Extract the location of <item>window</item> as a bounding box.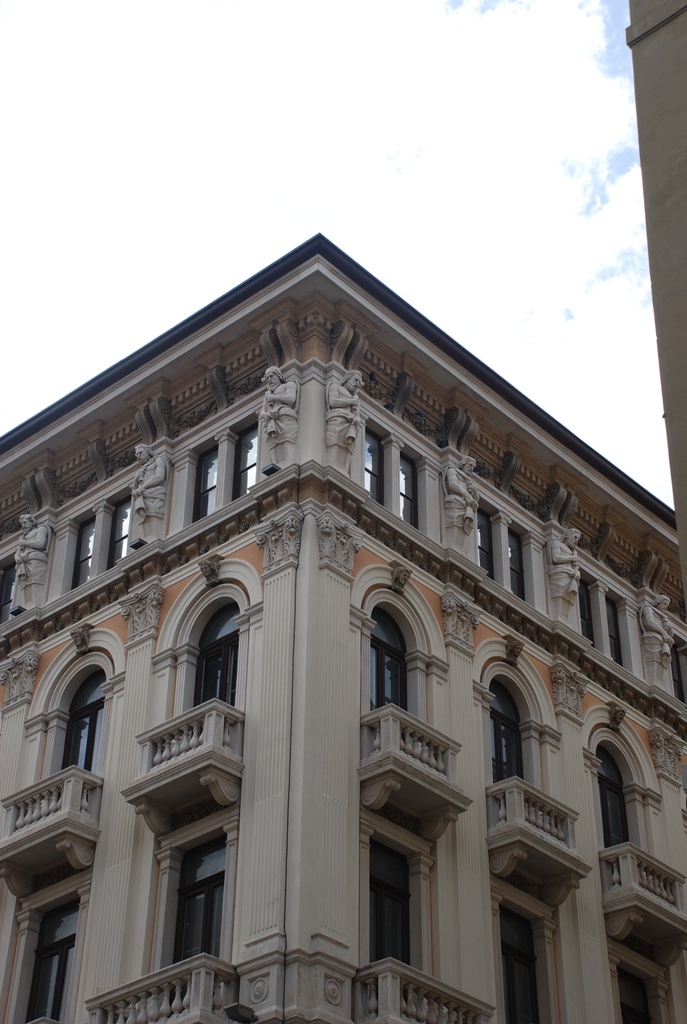
l=619, t=984, r=654, b=1023.
